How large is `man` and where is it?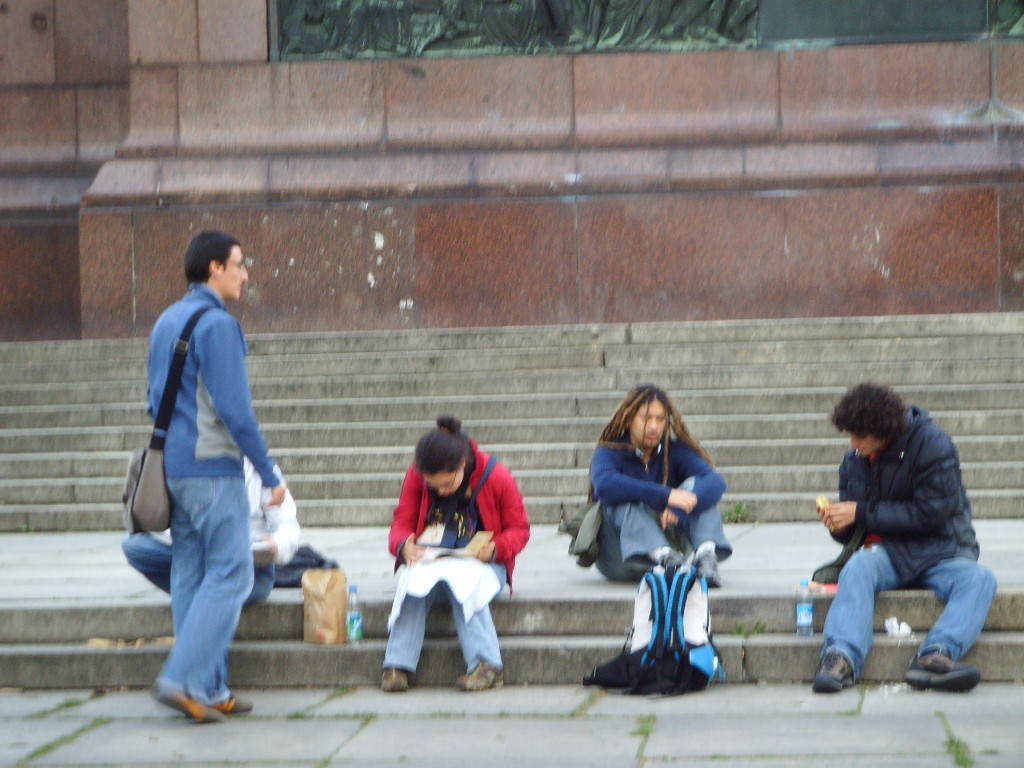
Bounding box: (140,230,286,721).
